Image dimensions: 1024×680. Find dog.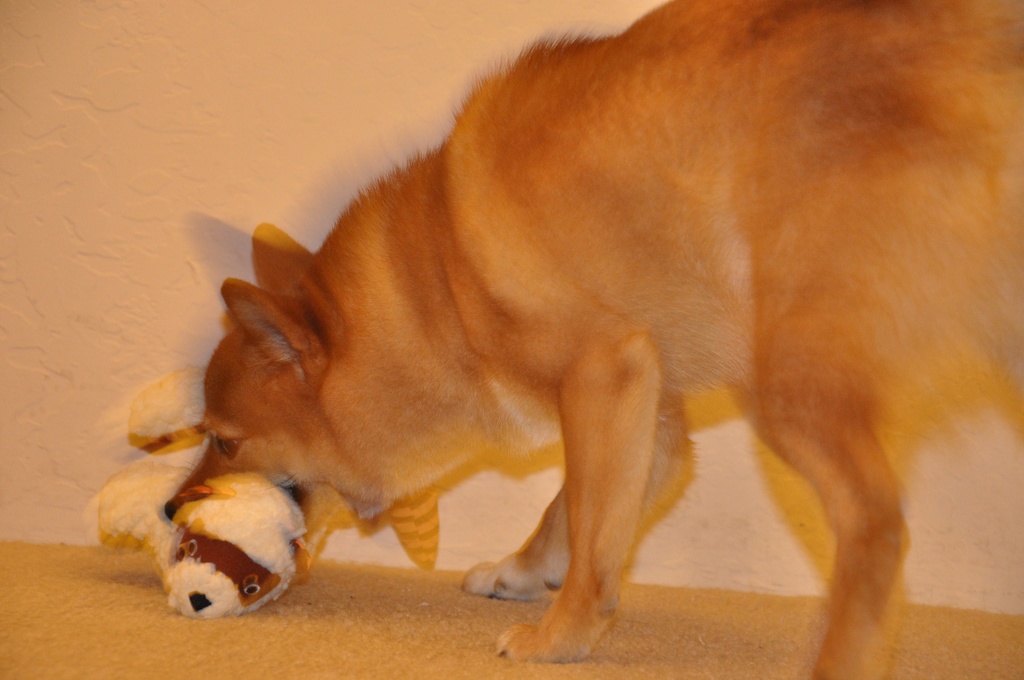
select_region(92, 366, 305, 619).
